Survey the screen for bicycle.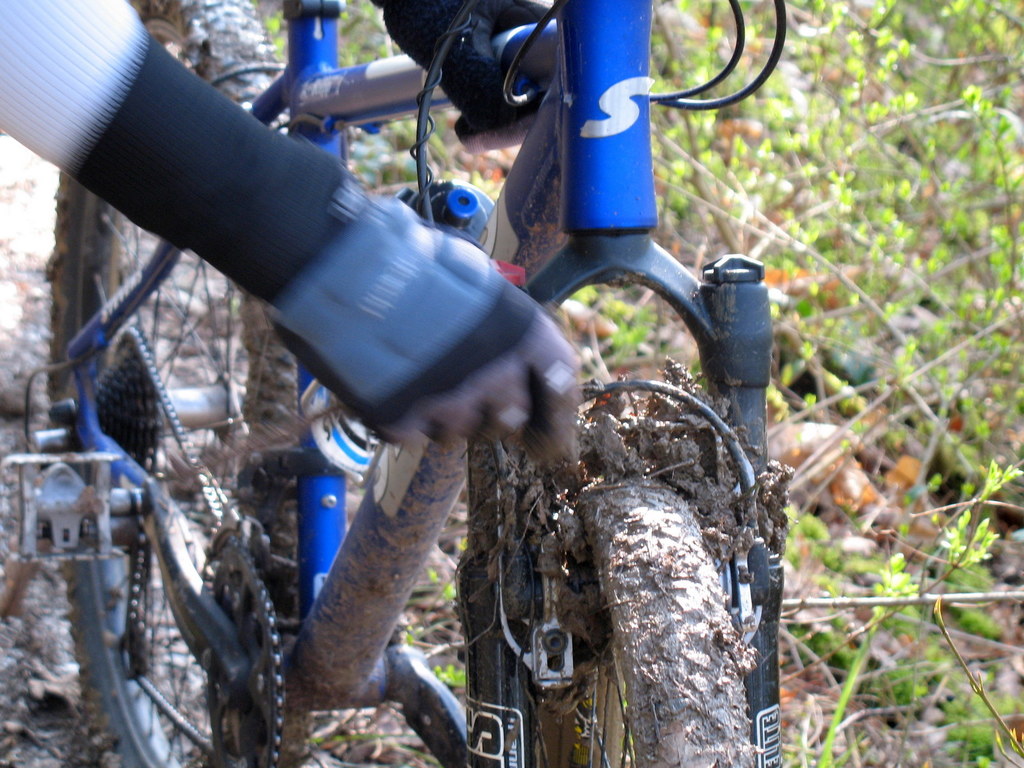
Survey found: bbox=(23, 43, 787, 739).
